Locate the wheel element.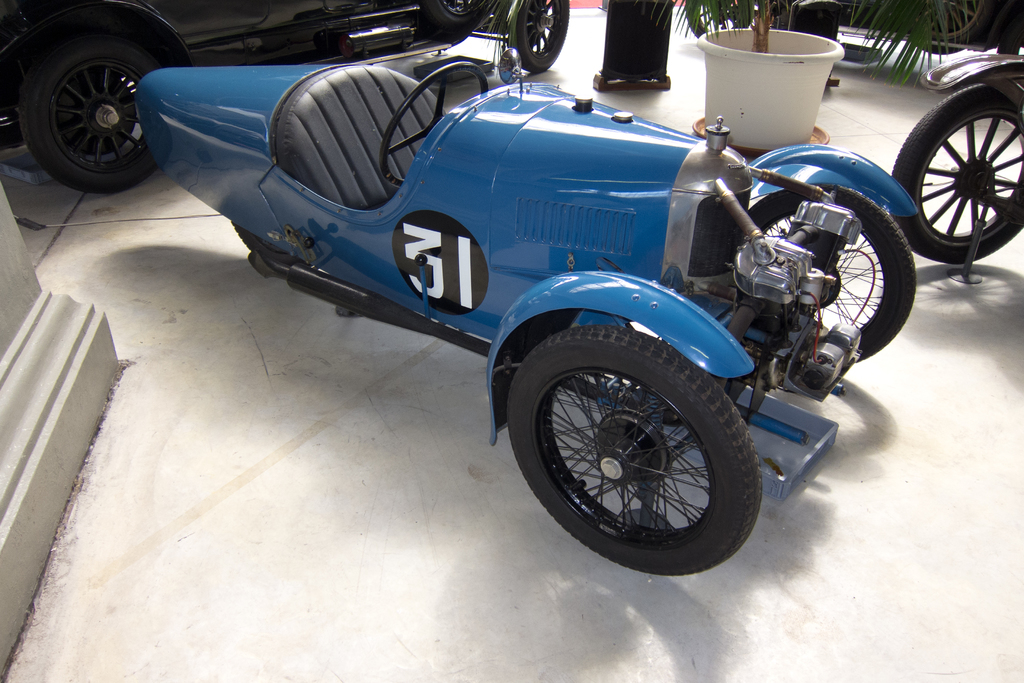
Element bbox: (505,0,570,73).
